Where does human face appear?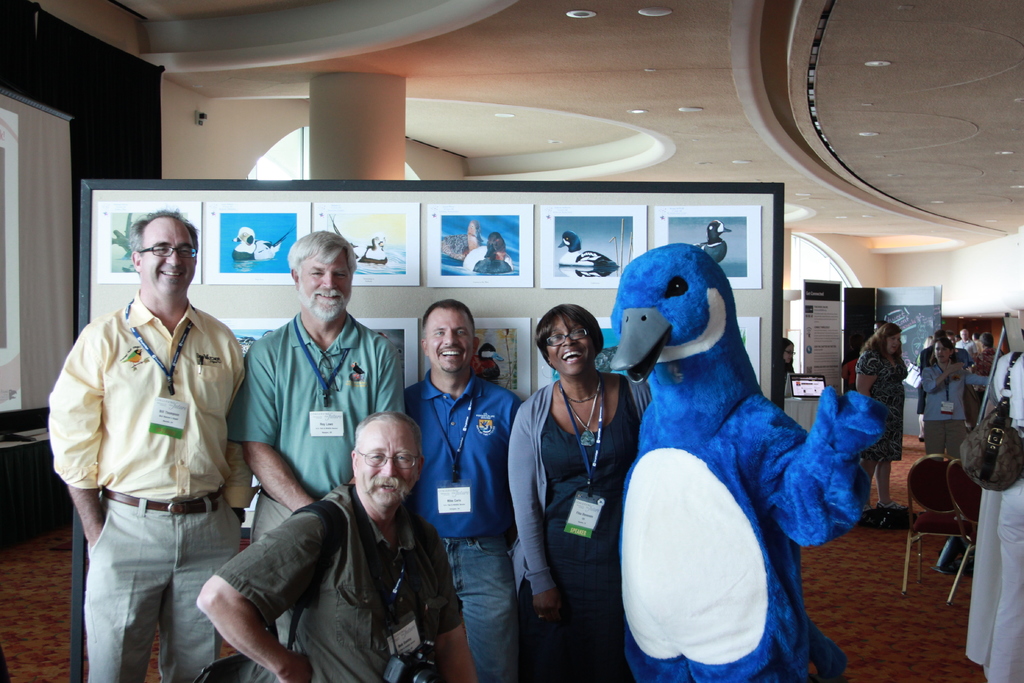
Appears at bbox(141, 215, 198, 293).
